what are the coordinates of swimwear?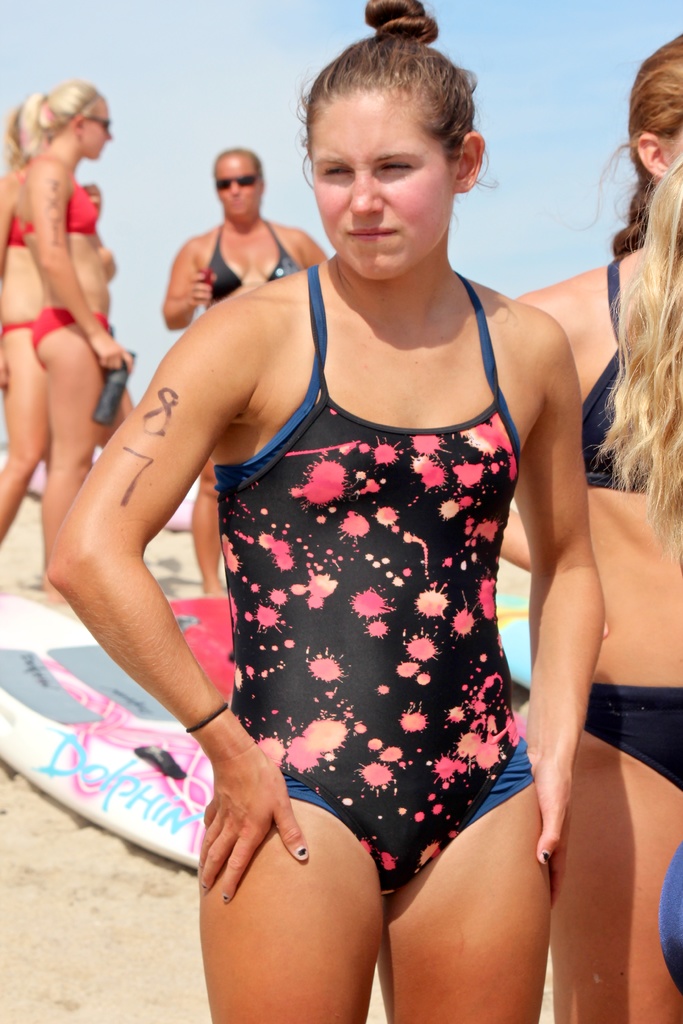
[left=586, top=676, right=682, bottom=794].
